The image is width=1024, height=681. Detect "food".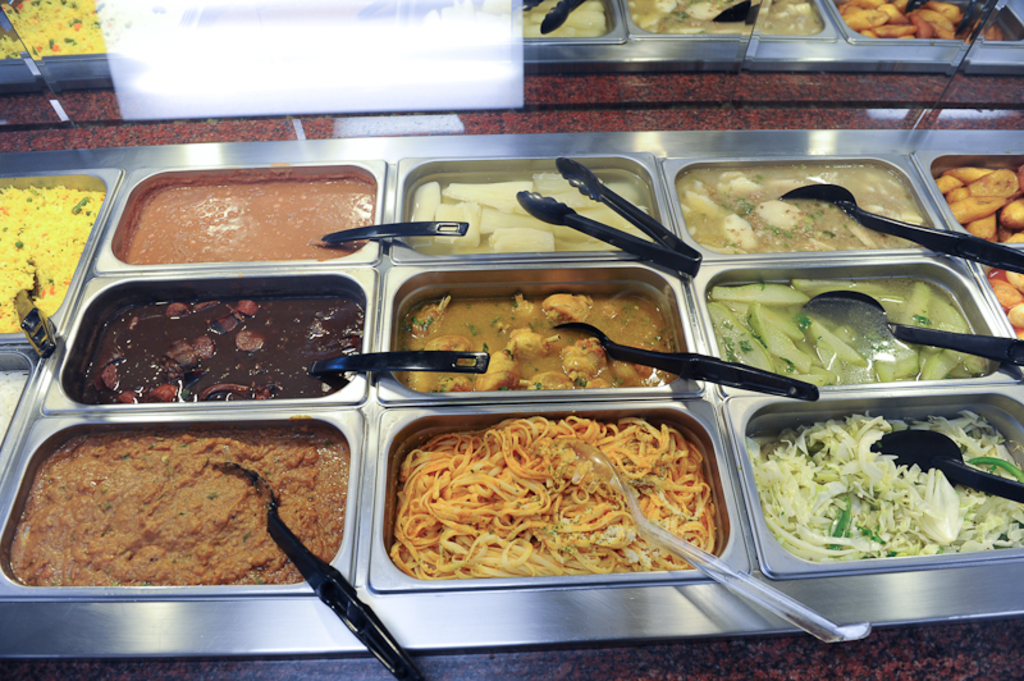
Detection: (77, 296, 366, 405).
